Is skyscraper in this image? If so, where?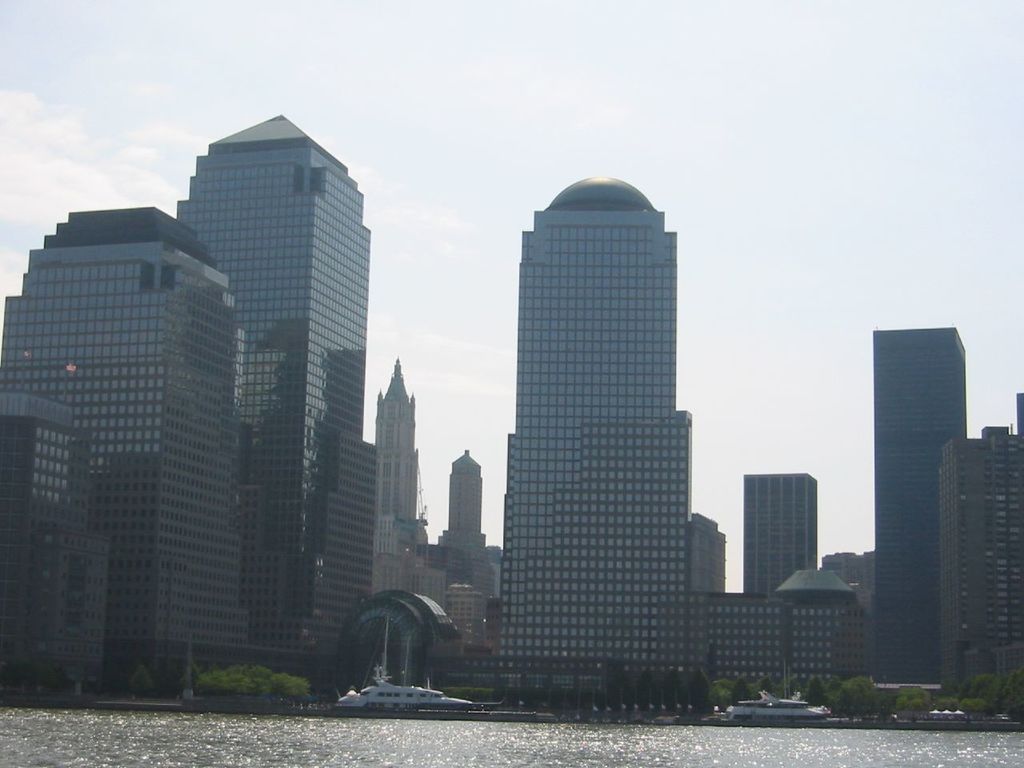
Yes, at Rect(171, 118, 390, 660).
